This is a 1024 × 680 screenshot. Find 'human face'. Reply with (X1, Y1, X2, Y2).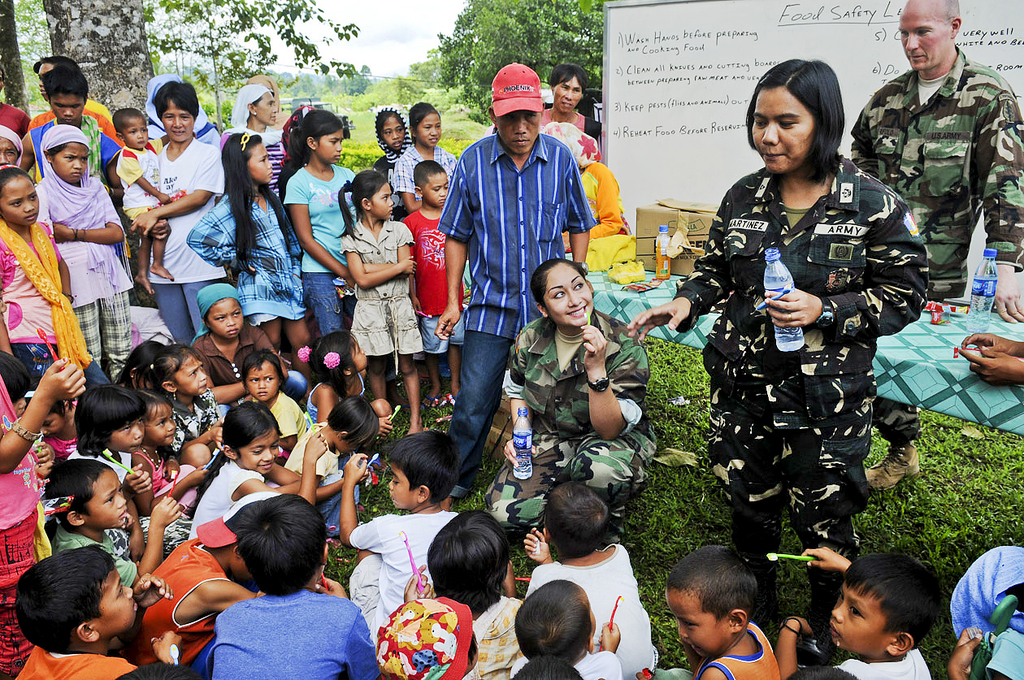
(89, 469, 128, 530).
